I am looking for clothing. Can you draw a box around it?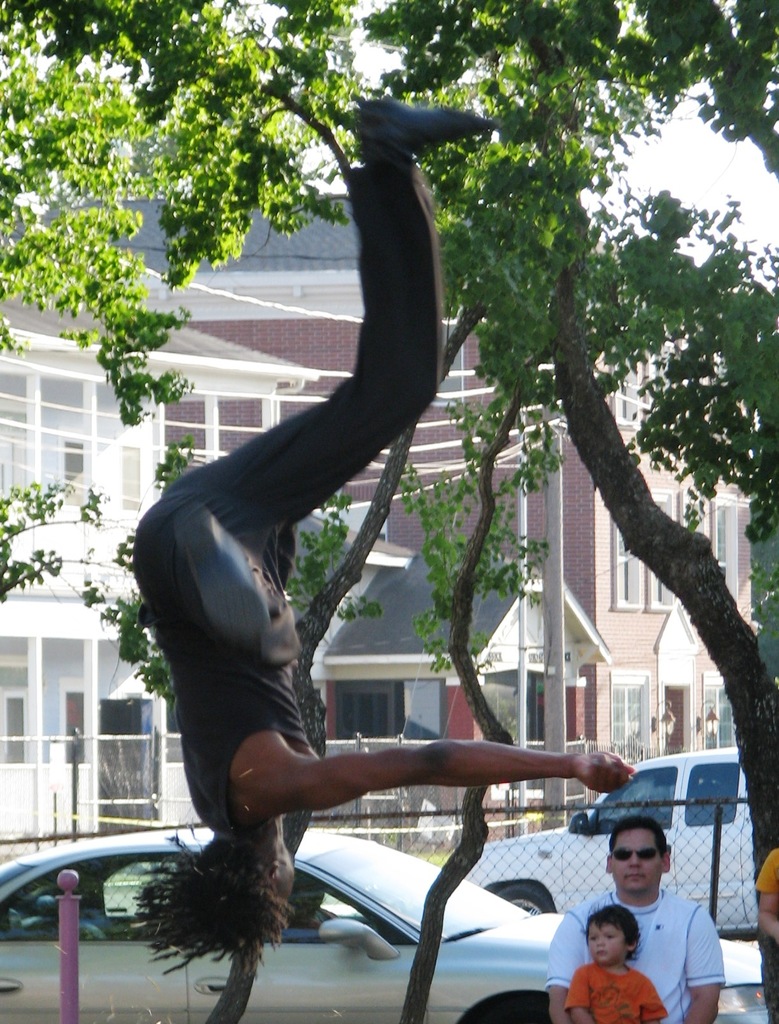
Sure, the bounding box is 584:850:741:1000.
